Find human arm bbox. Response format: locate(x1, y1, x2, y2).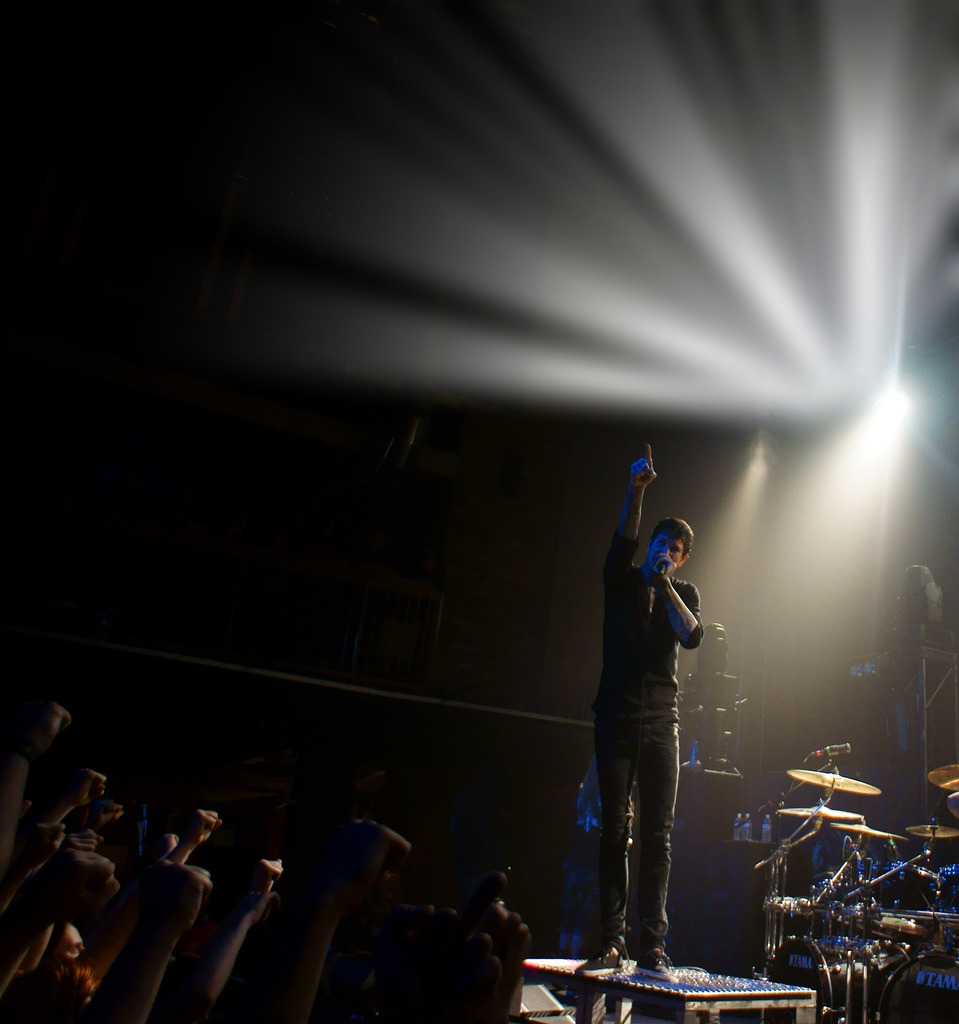
locate(157, 831, 177, 864).
